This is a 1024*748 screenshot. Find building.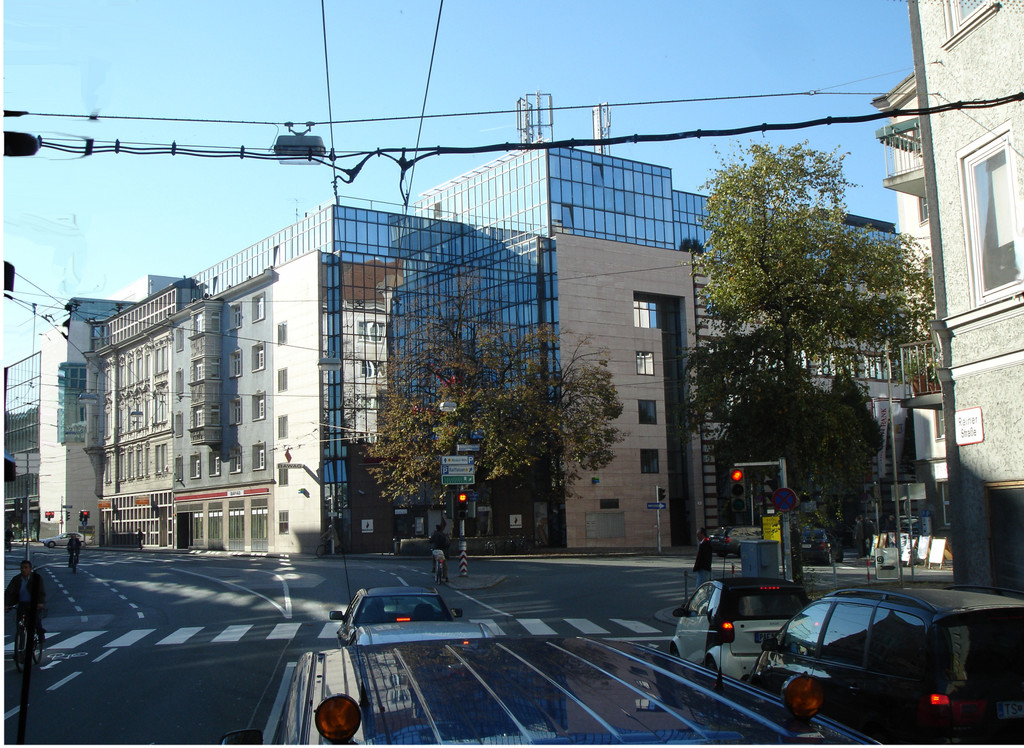
Bounding box: <bbox>870, 74, 952, 552</bbox>.
